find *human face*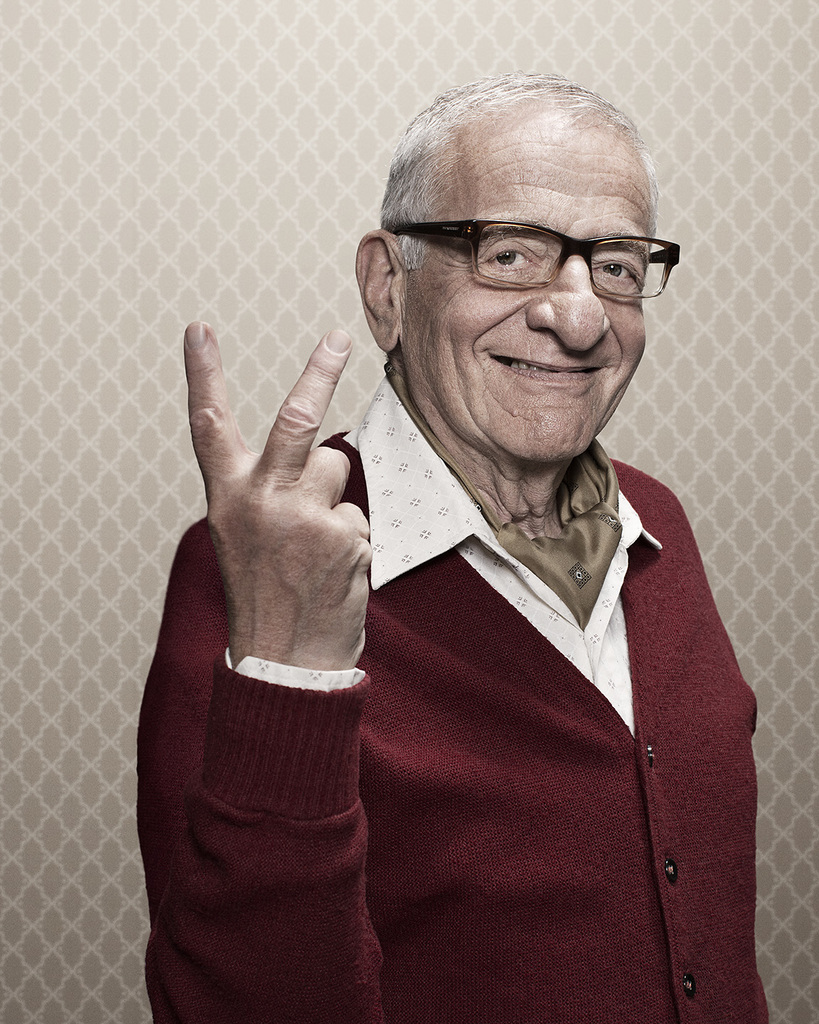
<box>405,132,654,460</box>
